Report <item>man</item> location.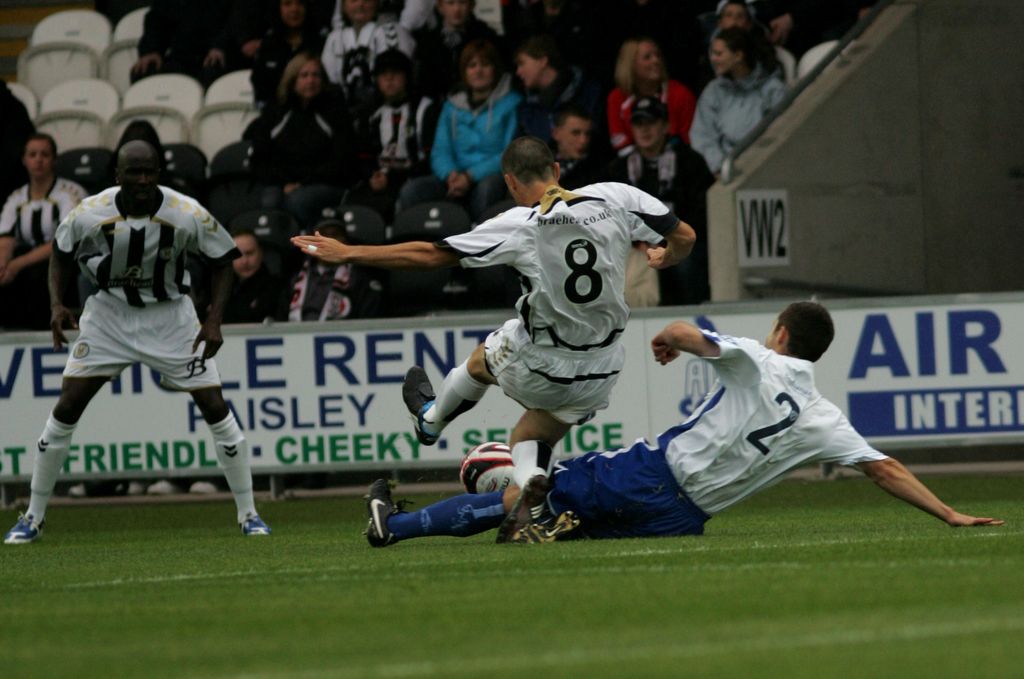
Report: region(289, 137, 694, 547).
